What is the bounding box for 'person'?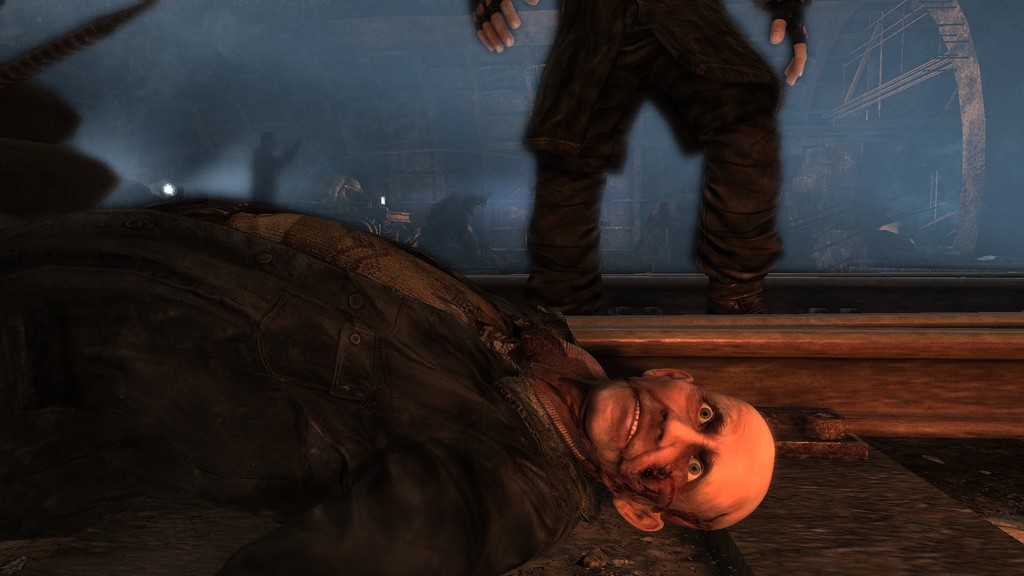
box(465, 0, 812, 316).
